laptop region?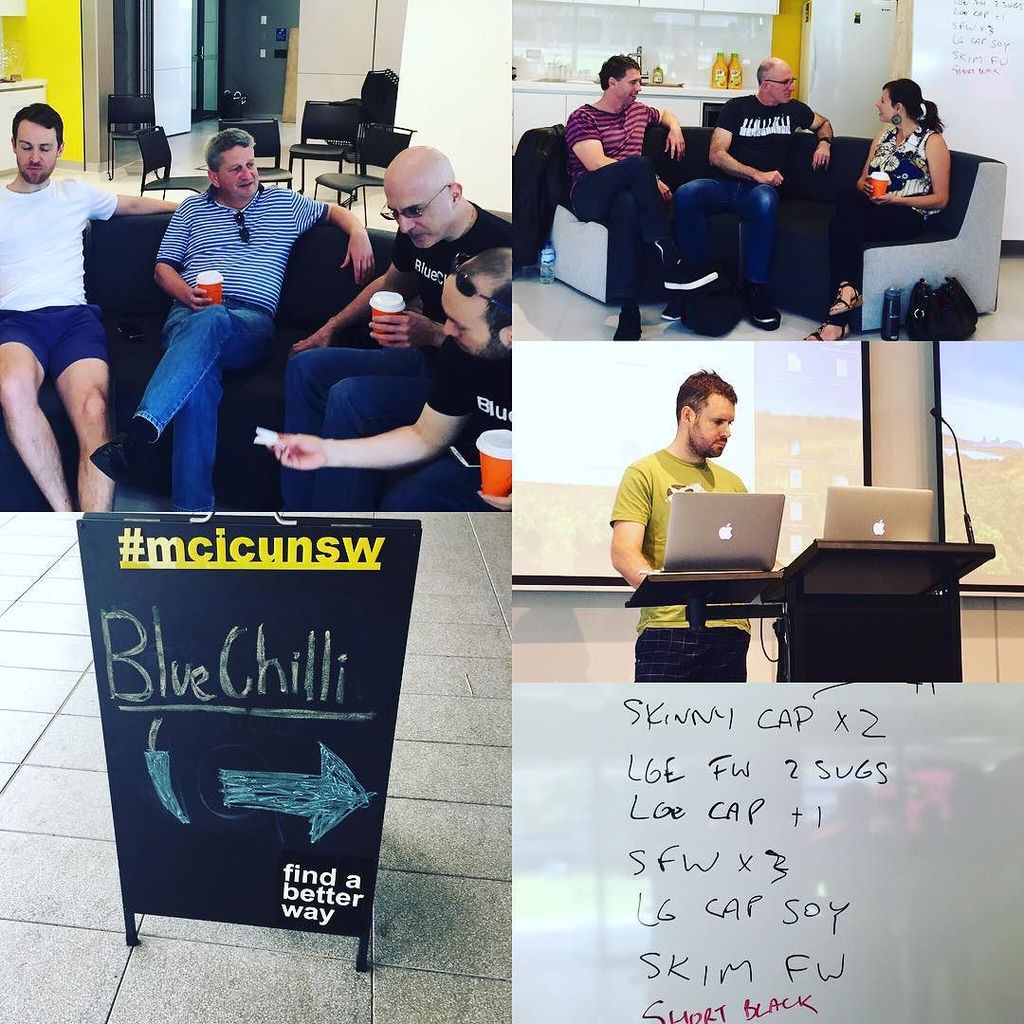
box=[825, 488, 933, 543]
